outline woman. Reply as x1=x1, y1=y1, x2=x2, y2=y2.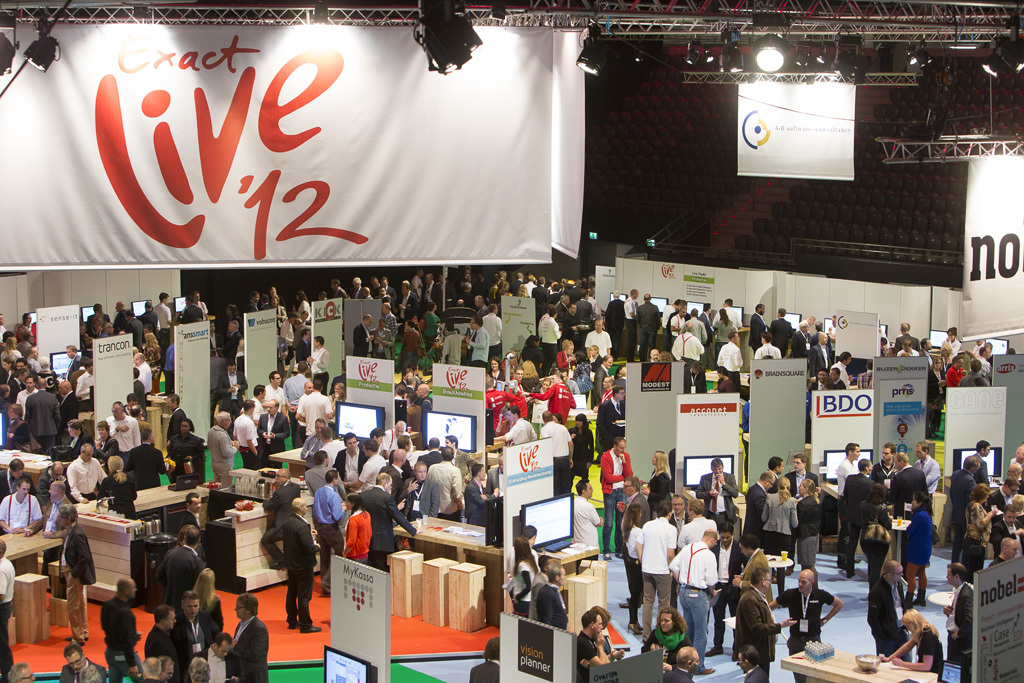
x1=643, y1=608, x2=688, y2=671.
